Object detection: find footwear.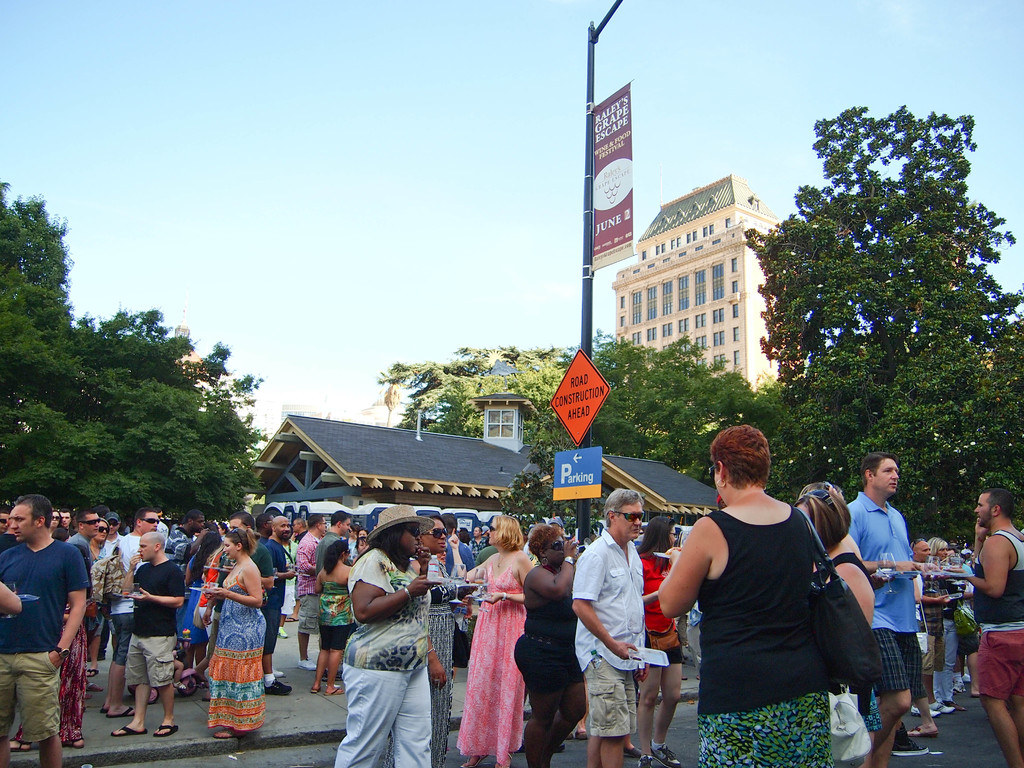
298 657 317 672.
